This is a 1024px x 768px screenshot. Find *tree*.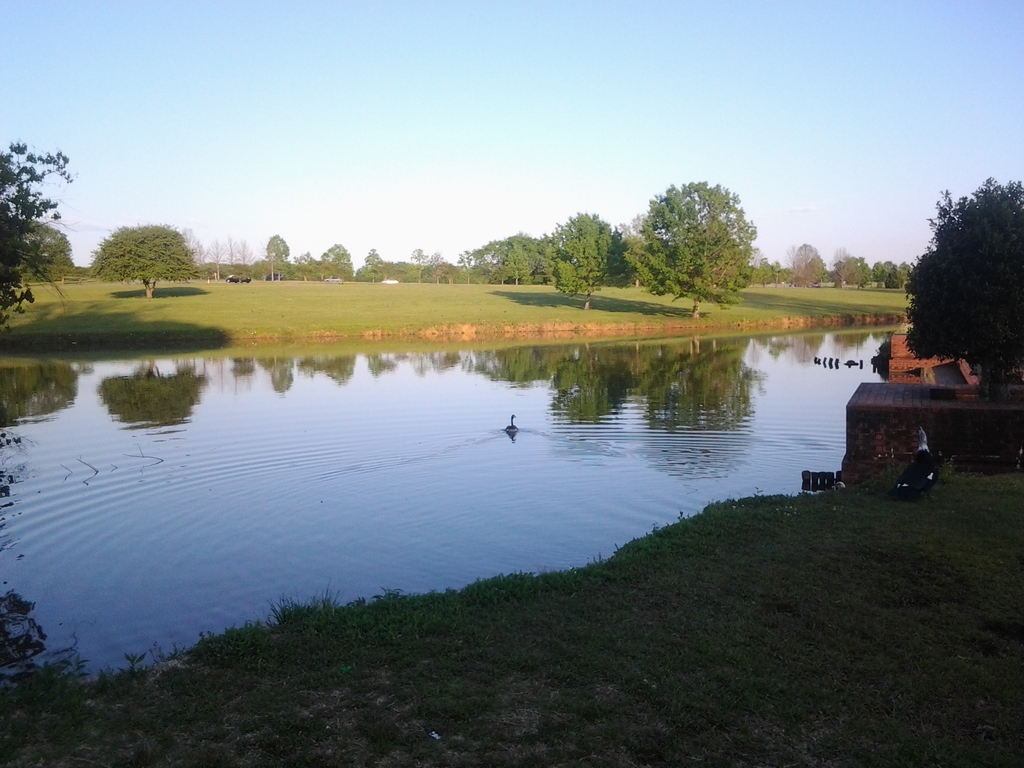
Bounding box: bbox(637, 163, 774, 306).
